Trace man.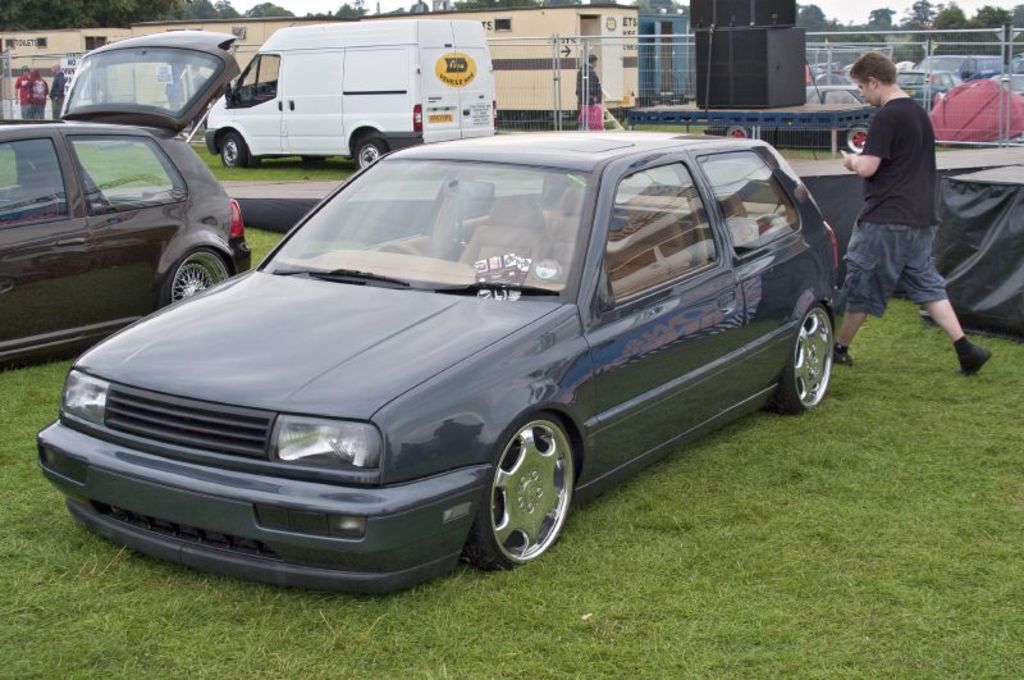
Traced to box=[31, 72, 47, 114].
